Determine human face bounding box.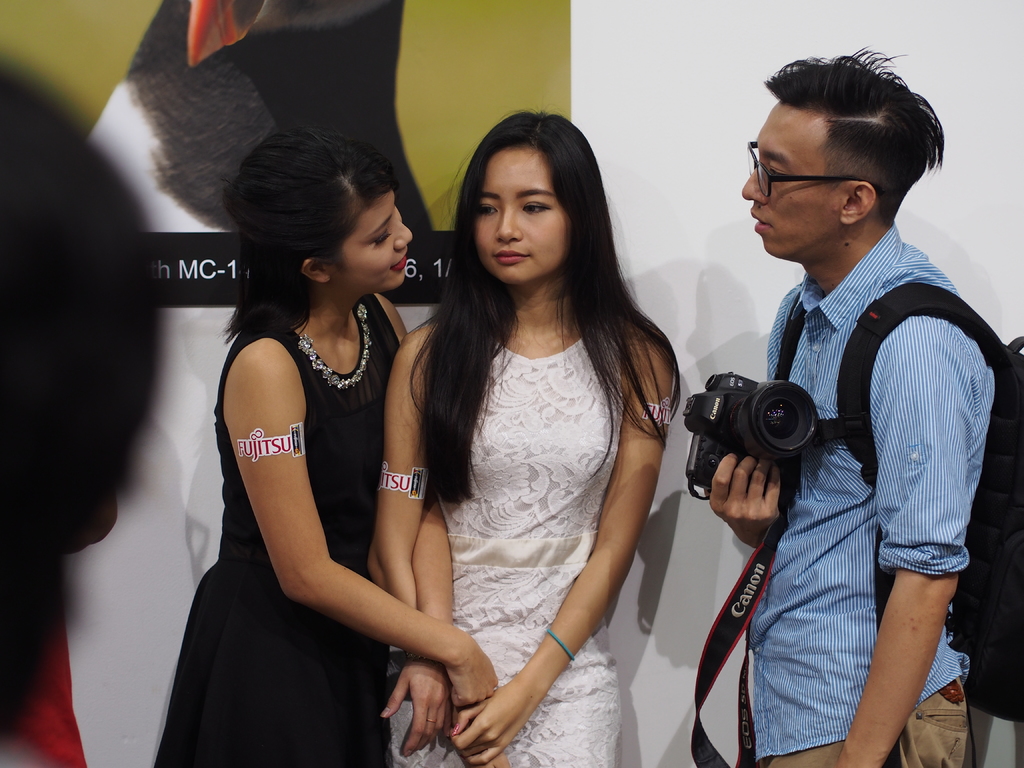
Determined: bbox=(735, 90, 836, 252).
